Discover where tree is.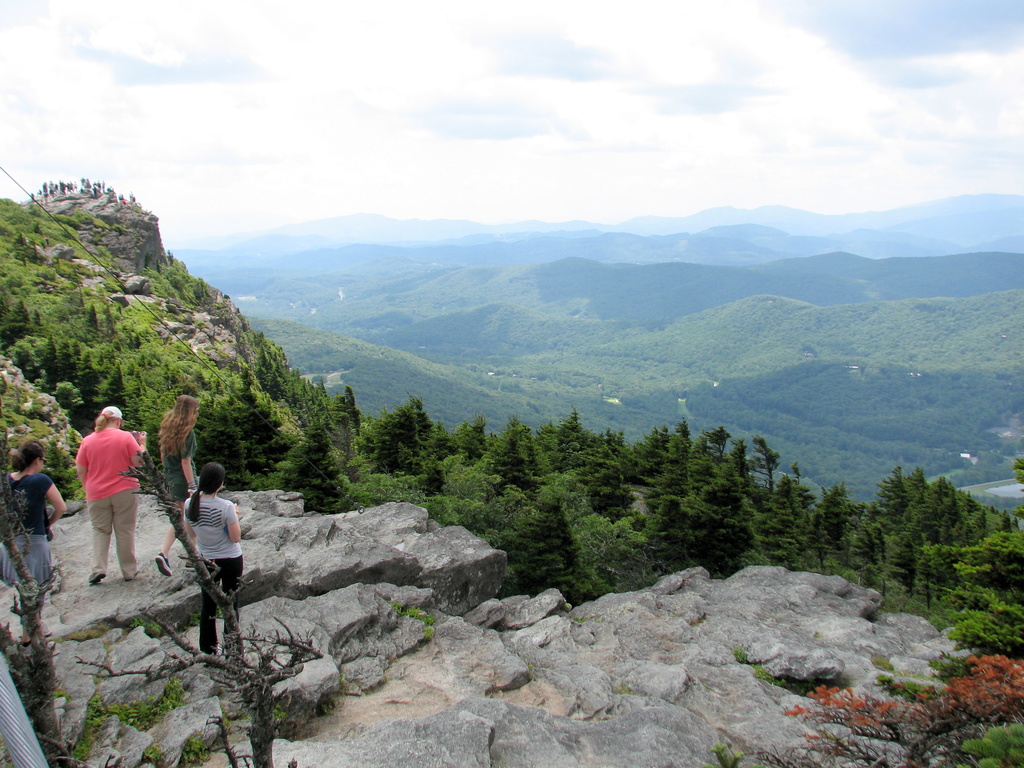
Discovered at <region>76, 442, 307, 767</region>.
